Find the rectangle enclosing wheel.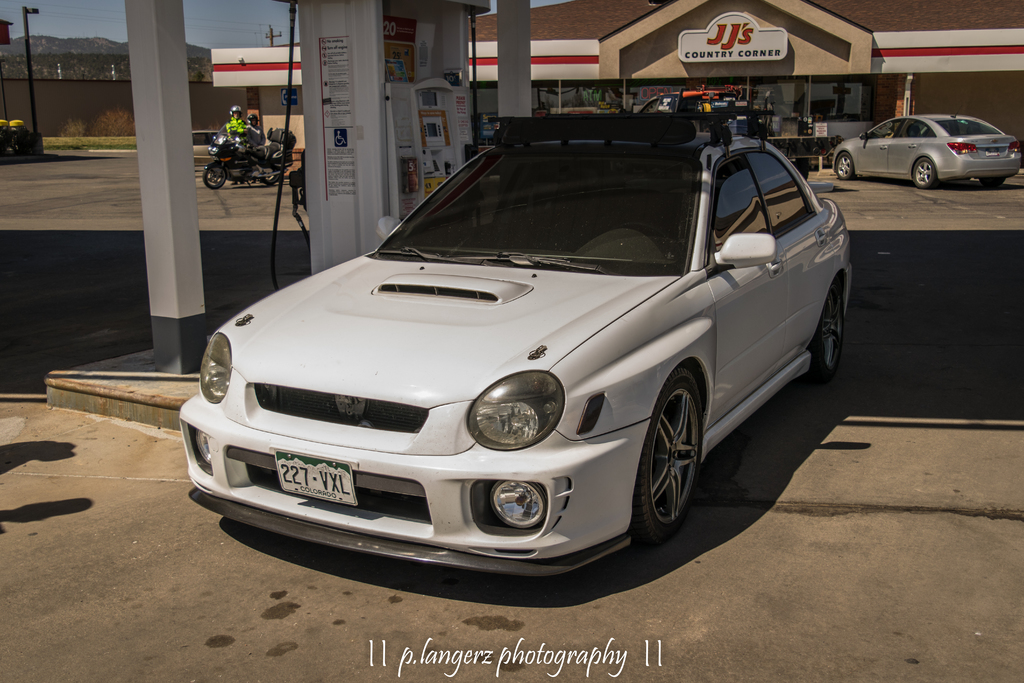
crop(909, 160, 939, 188).
